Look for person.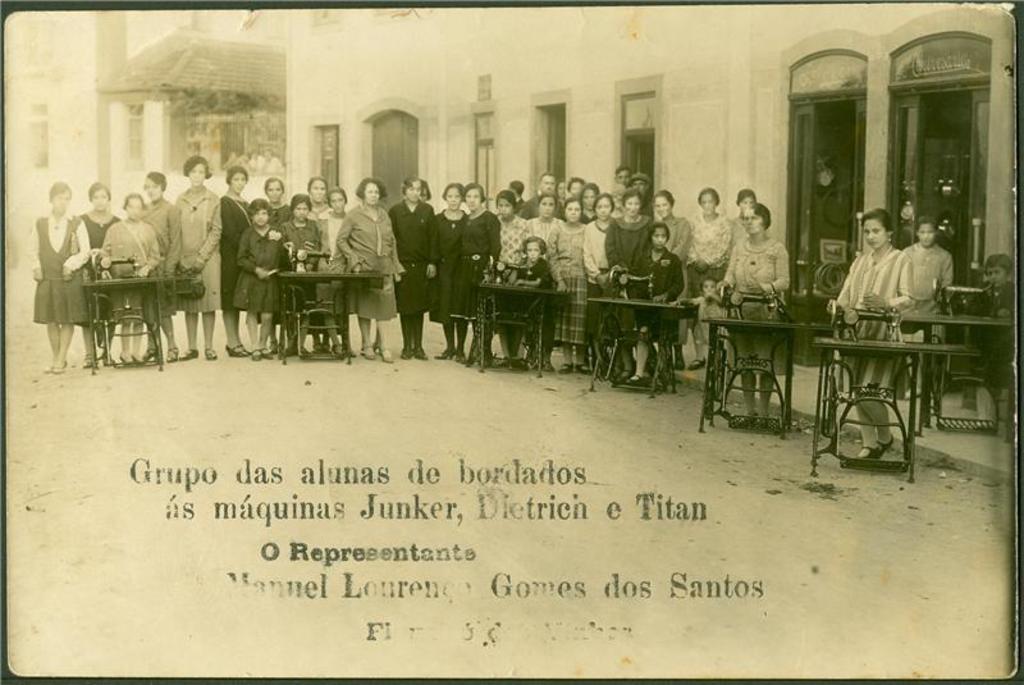
Found: {"left": 101, "top": 187, "right": 166, "bottom": 376}.
